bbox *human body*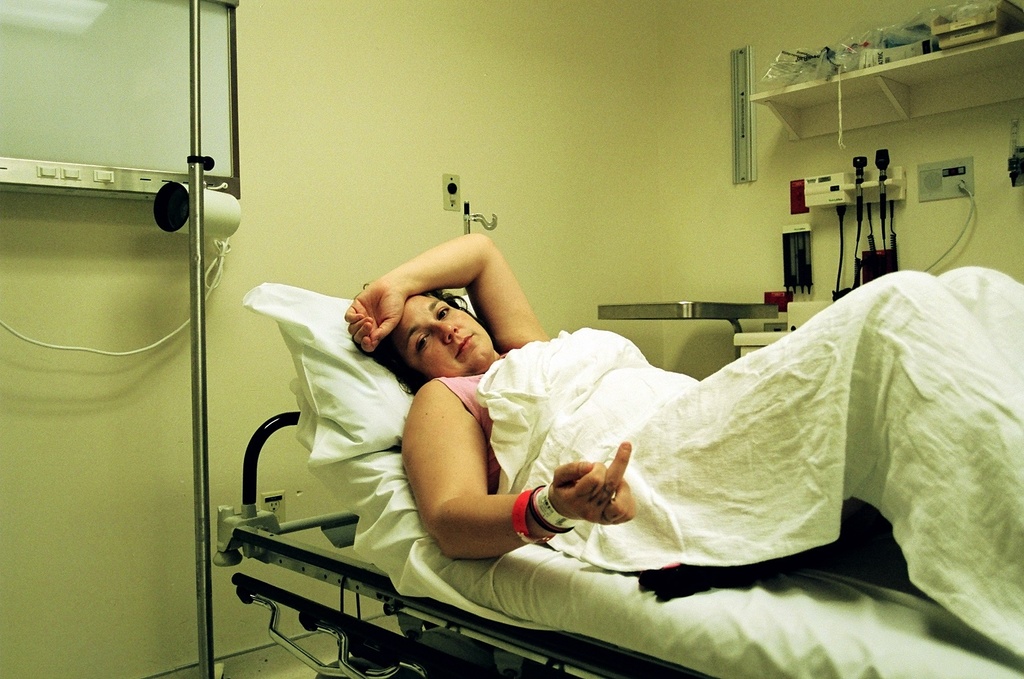
[396, 245, 1012, 635]
